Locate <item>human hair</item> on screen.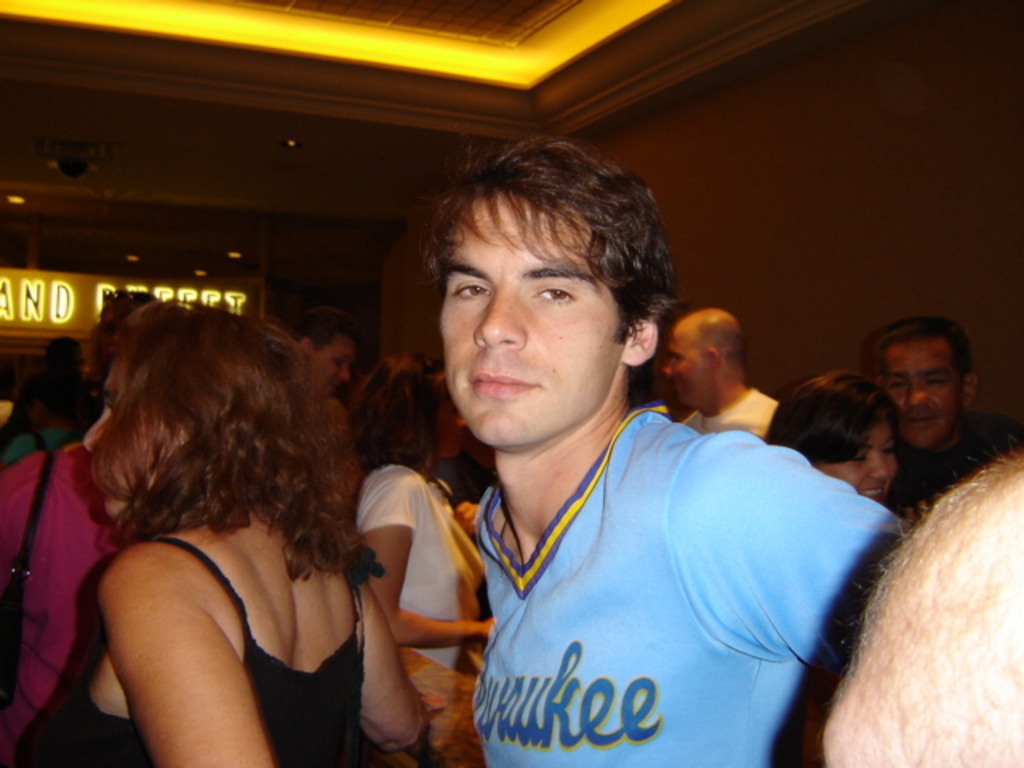
On screen at <box>405,125,661,381</box>.
